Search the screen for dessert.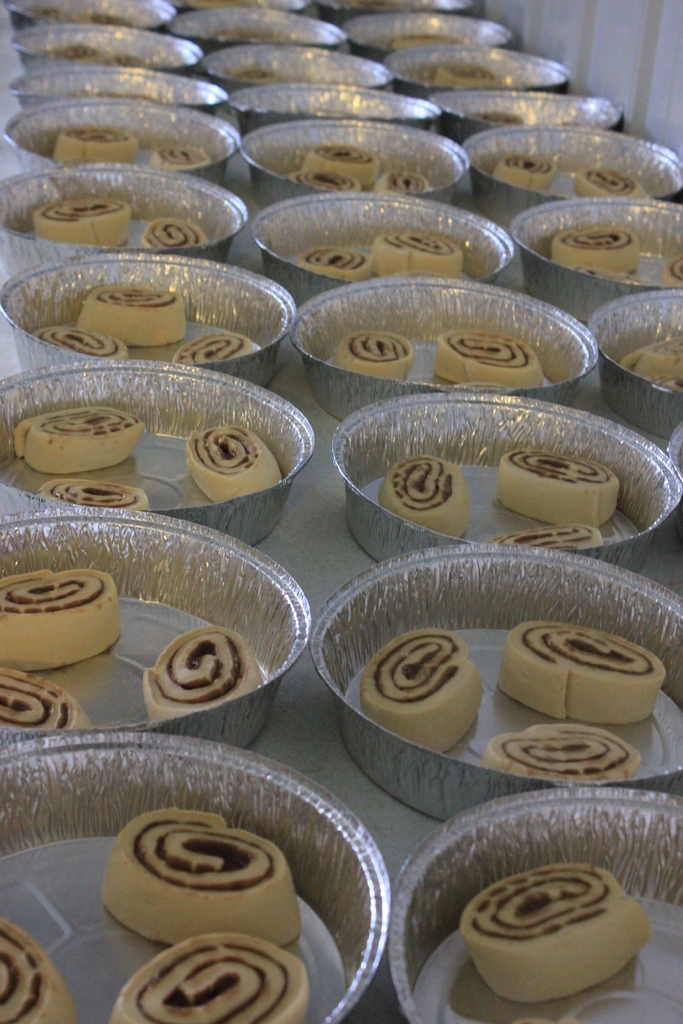
Found at box=[383, 459, 467, 543].
